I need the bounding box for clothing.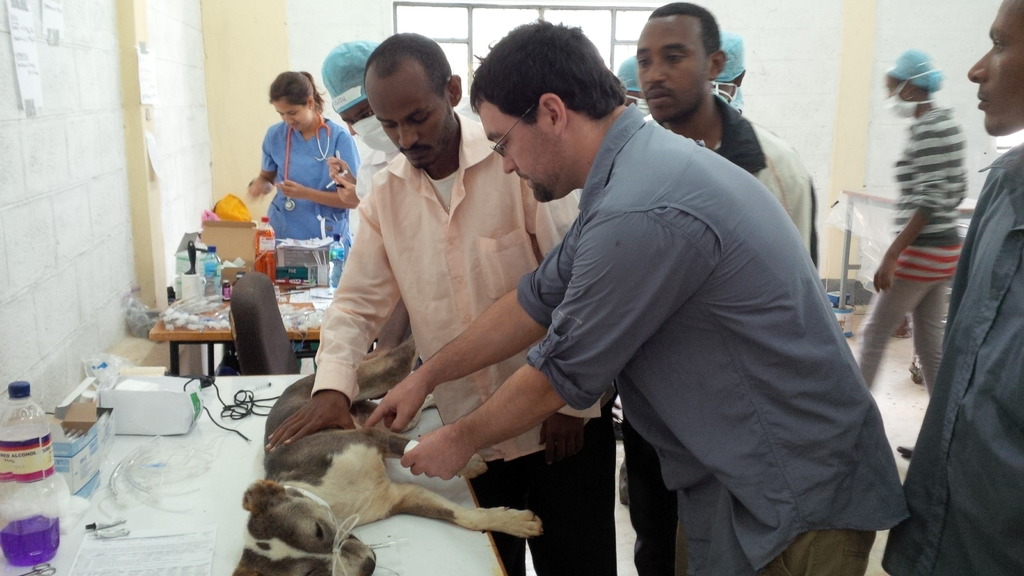
Here it is: left=878, top=137, right=1023, bottom=575.
